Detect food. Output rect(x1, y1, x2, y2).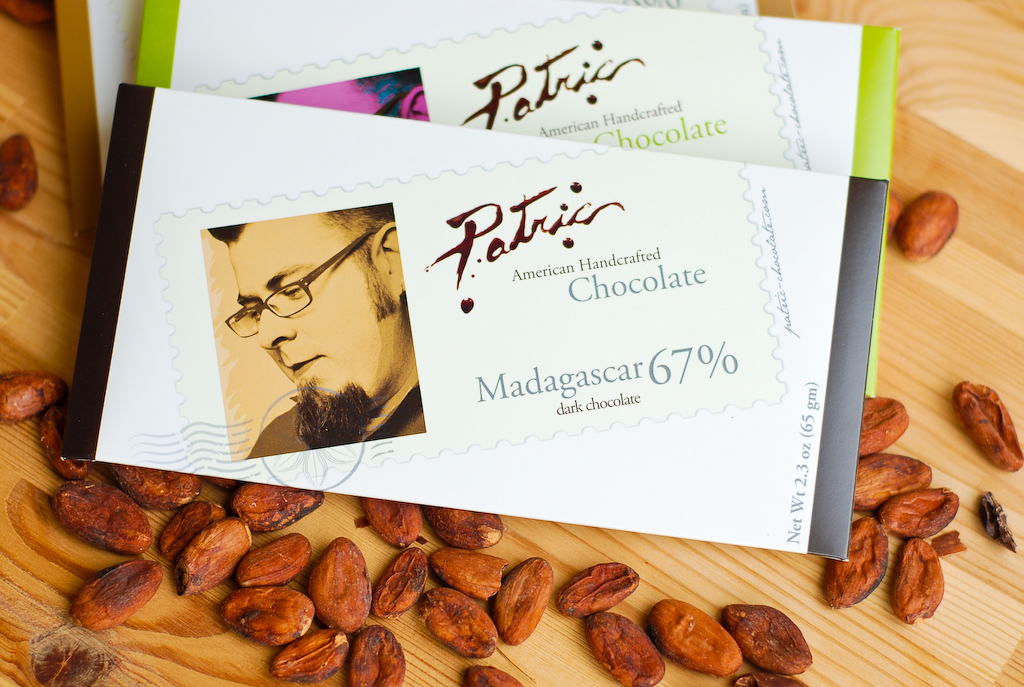
rect(881, 487, 961, 538).
